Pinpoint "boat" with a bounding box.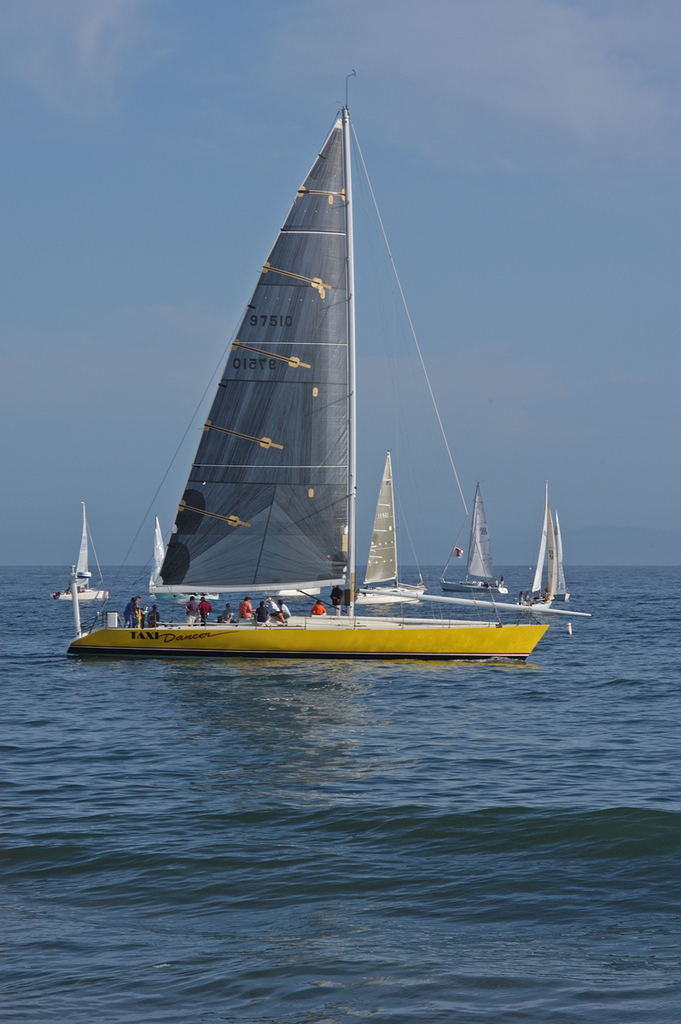
box(148, 510, 225, 605).
